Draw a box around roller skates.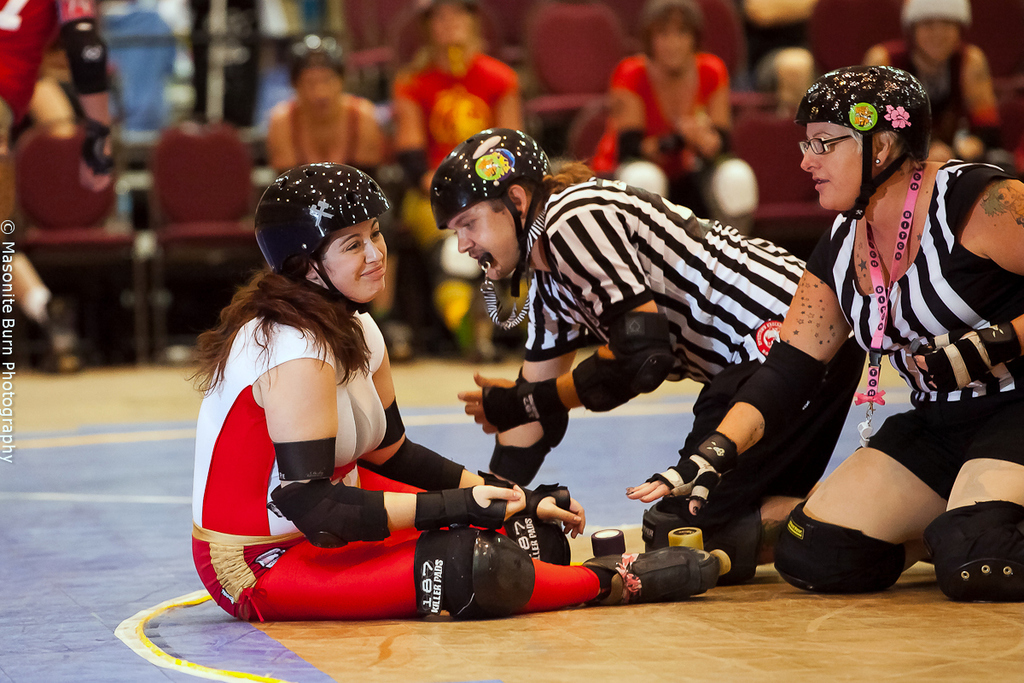
bbox=(582, 530, 732, 606).
